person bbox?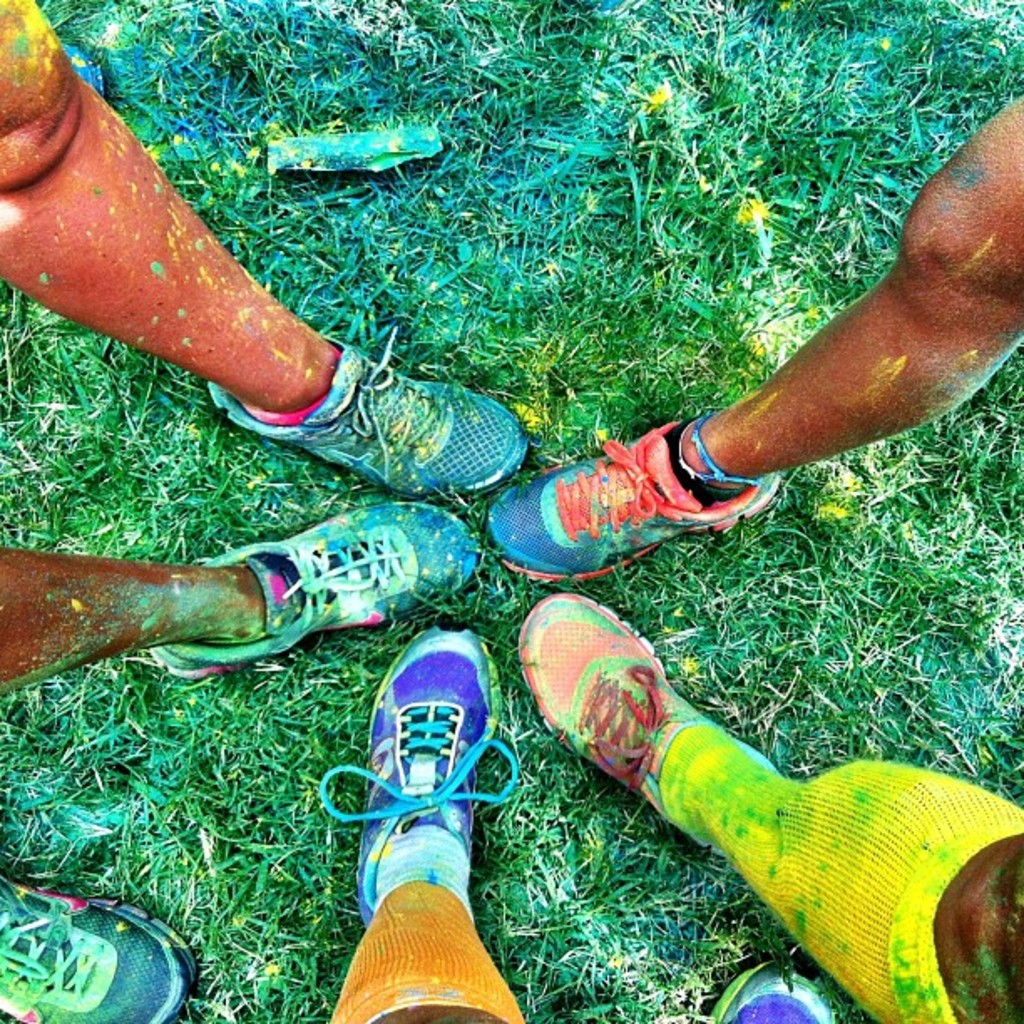
0,865,199,1022
